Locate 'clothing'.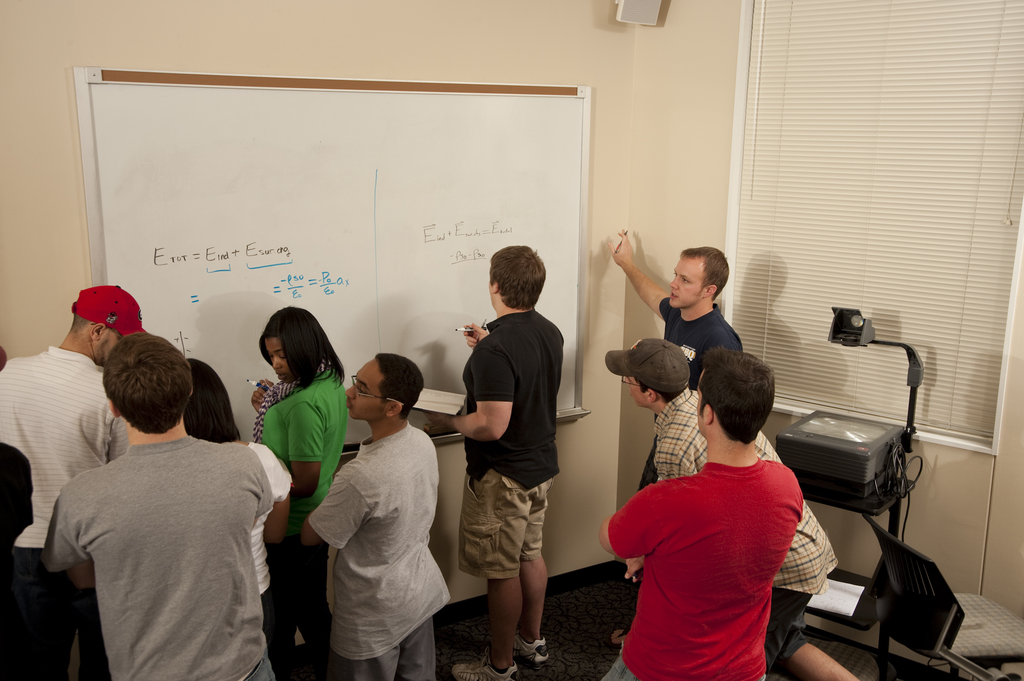
Bounding box: bbox(0, 534, 93, 677).
